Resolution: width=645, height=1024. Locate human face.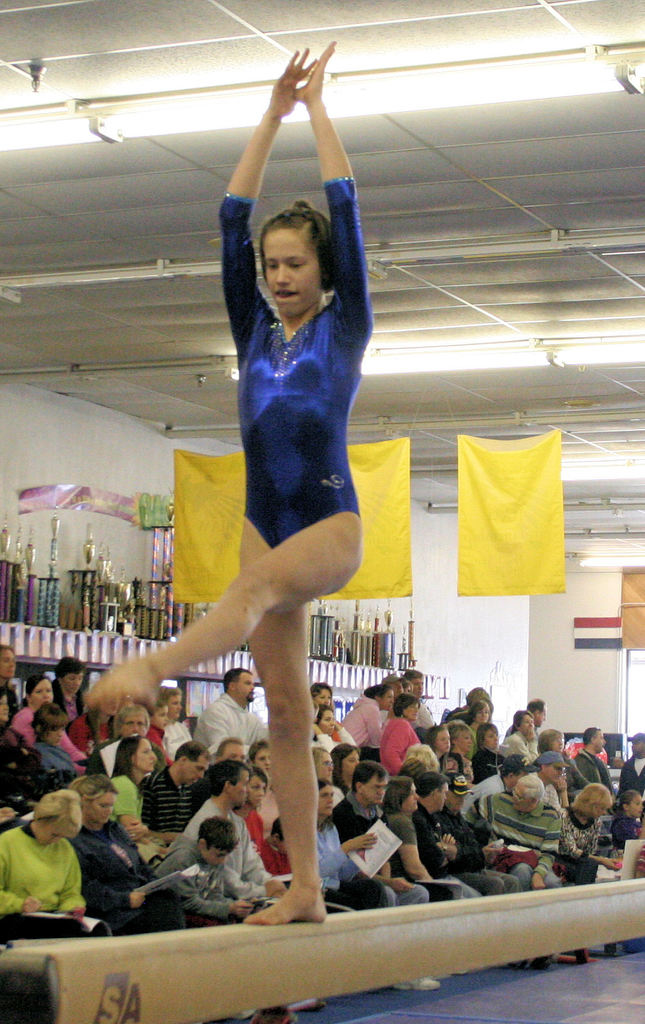
pyautogui.locateOnScreen(135, 739, 156, 770).
